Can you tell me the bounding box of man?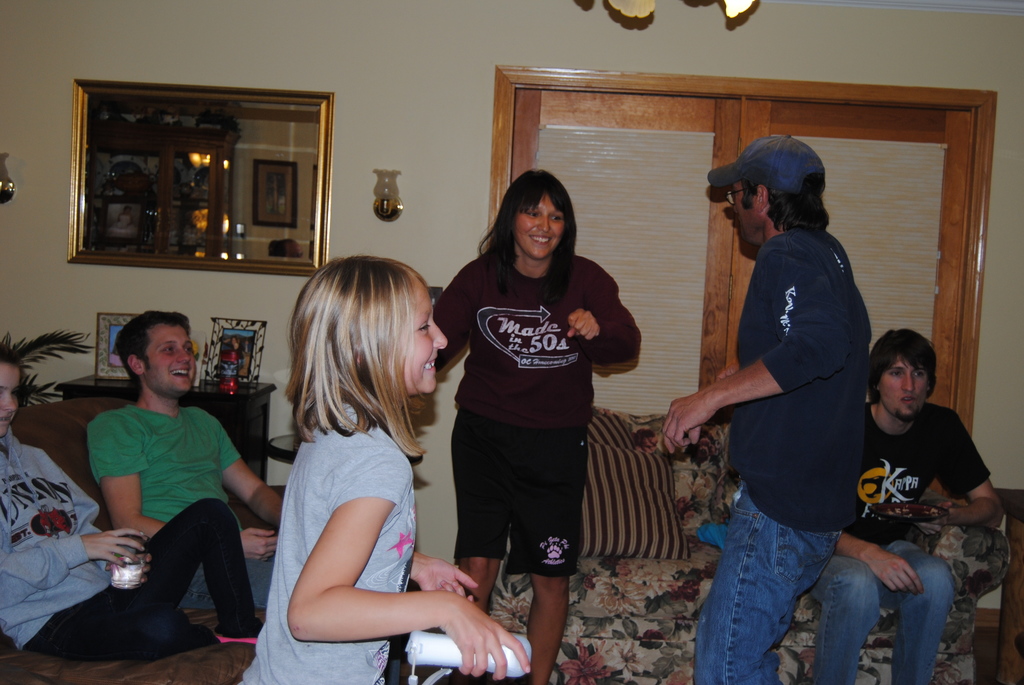
[left=819, top=326, right=1012, bottom=684].
